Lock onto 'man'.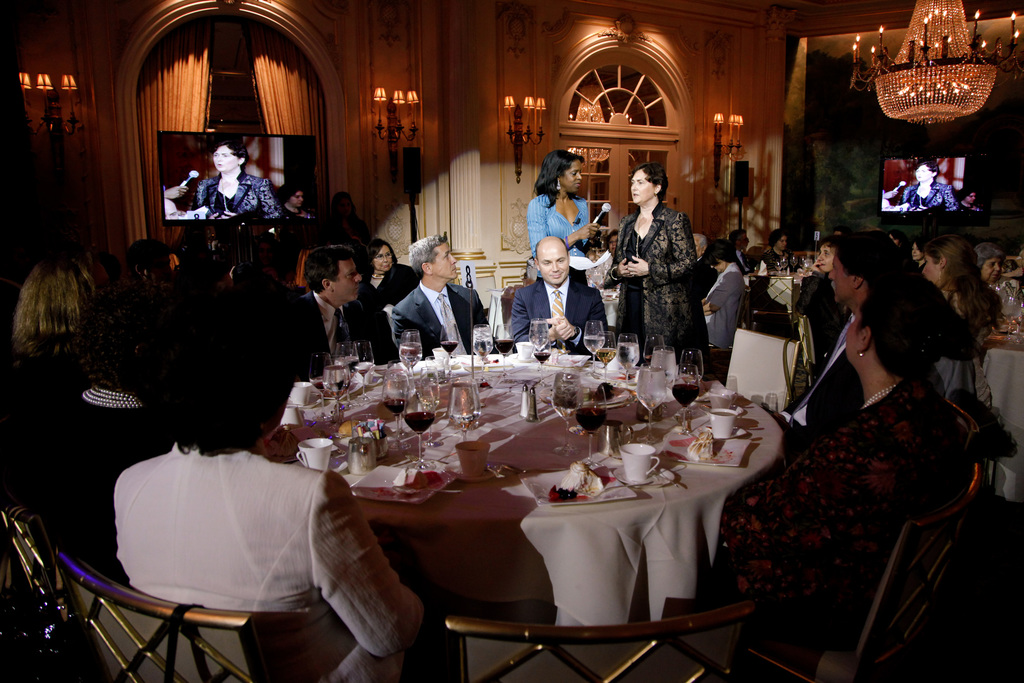
Locked: bbox=[505, 234, 616, 352].
